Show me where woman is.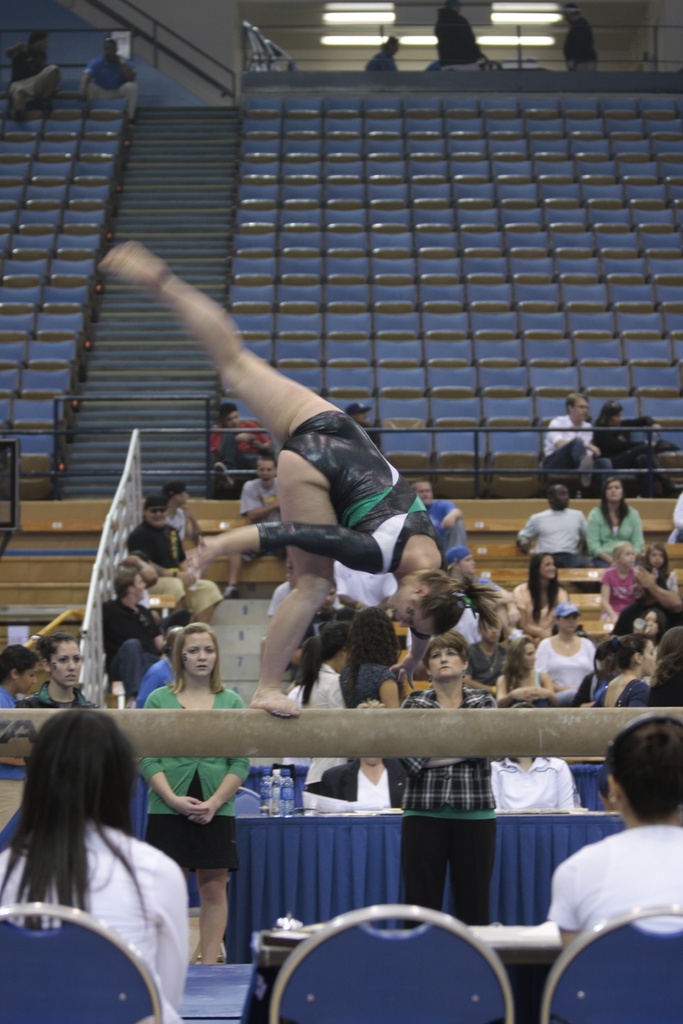
woman is at 582 634 655 708.
